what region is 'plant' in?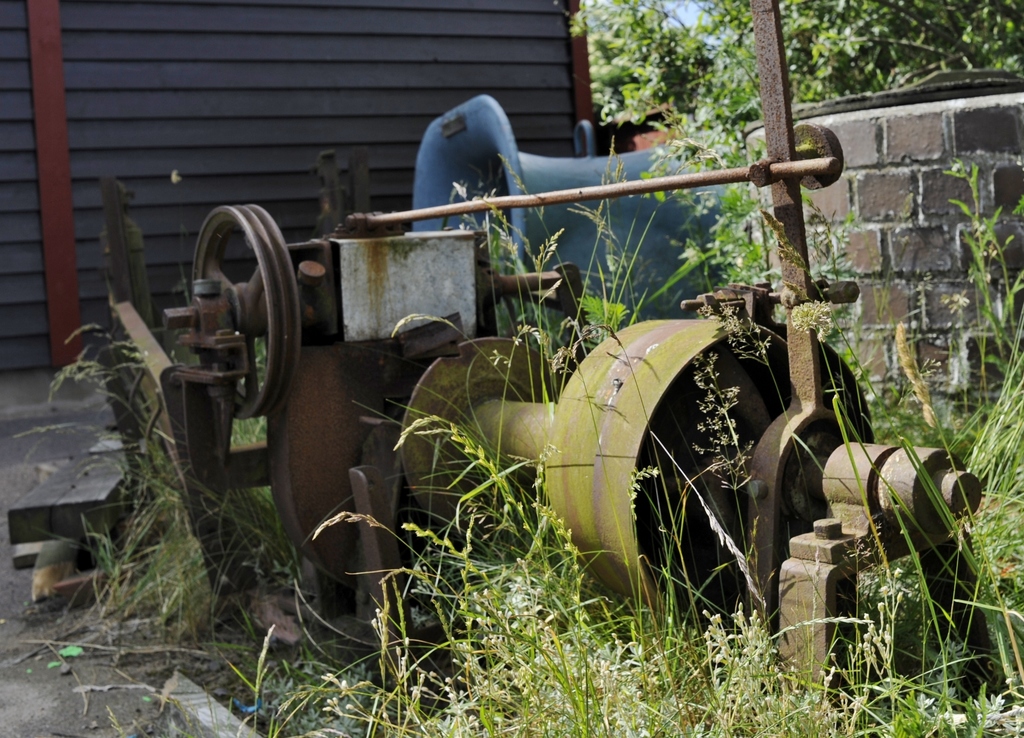
box(10, 0, 1023, 737).
